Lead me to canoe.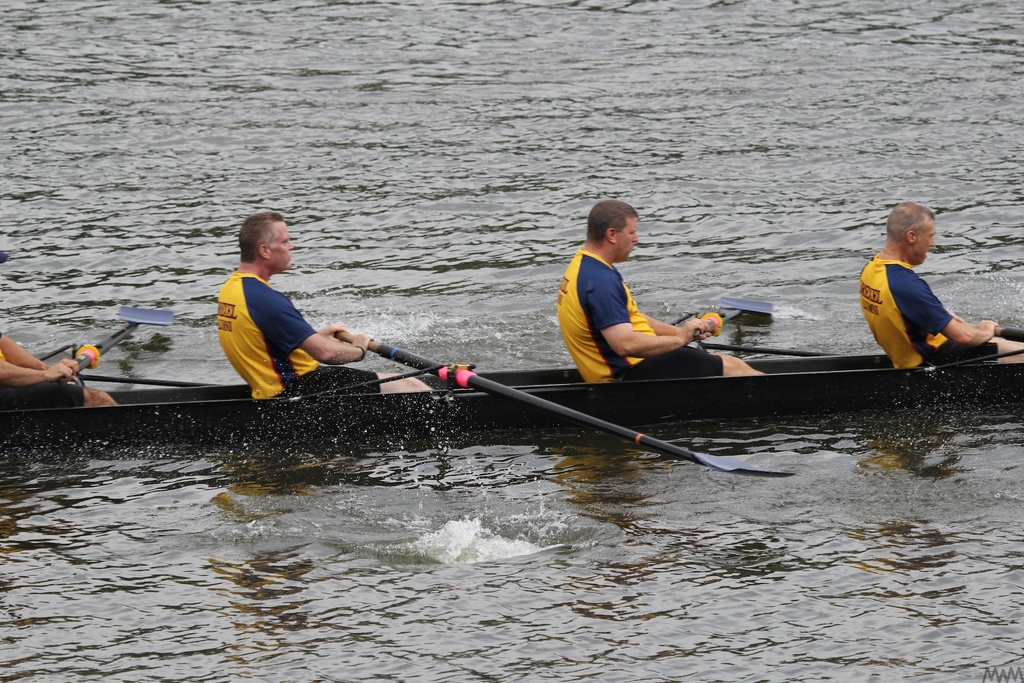
Lead to <box>0,342,1012,421</box>.
